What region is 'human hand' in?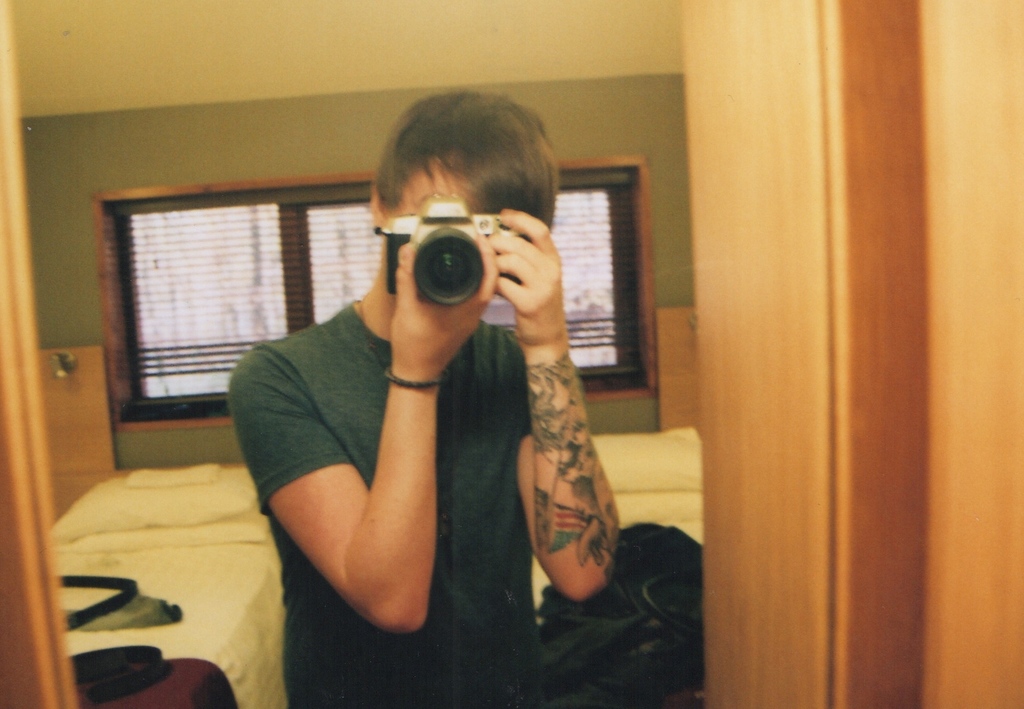
<box>477,211,560,331</box>.
